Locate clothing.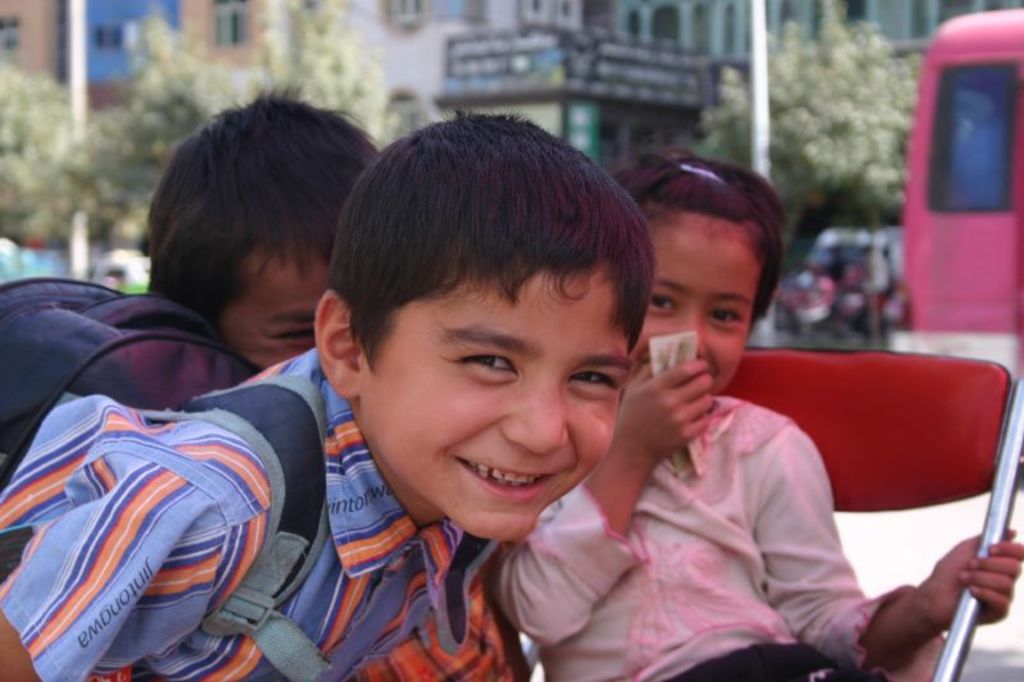
Bounding box: 558, 312, 908, 670.
